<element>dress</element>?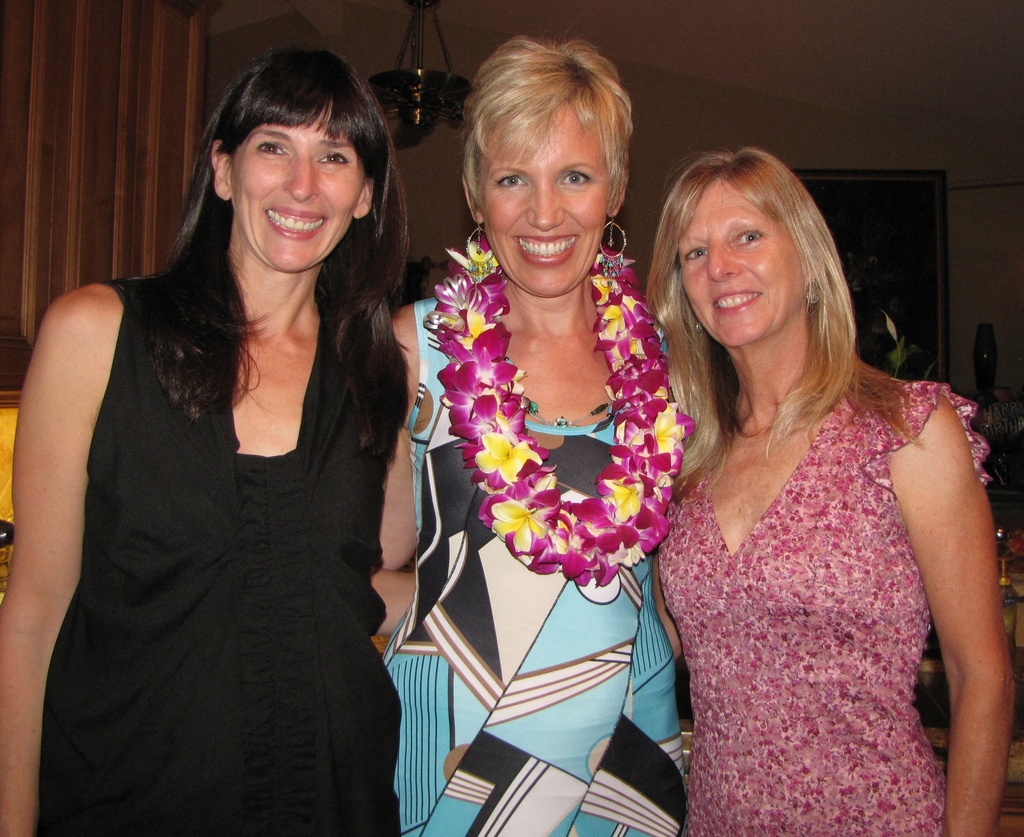
x1=36, y1=276, x2=402, y2=836
